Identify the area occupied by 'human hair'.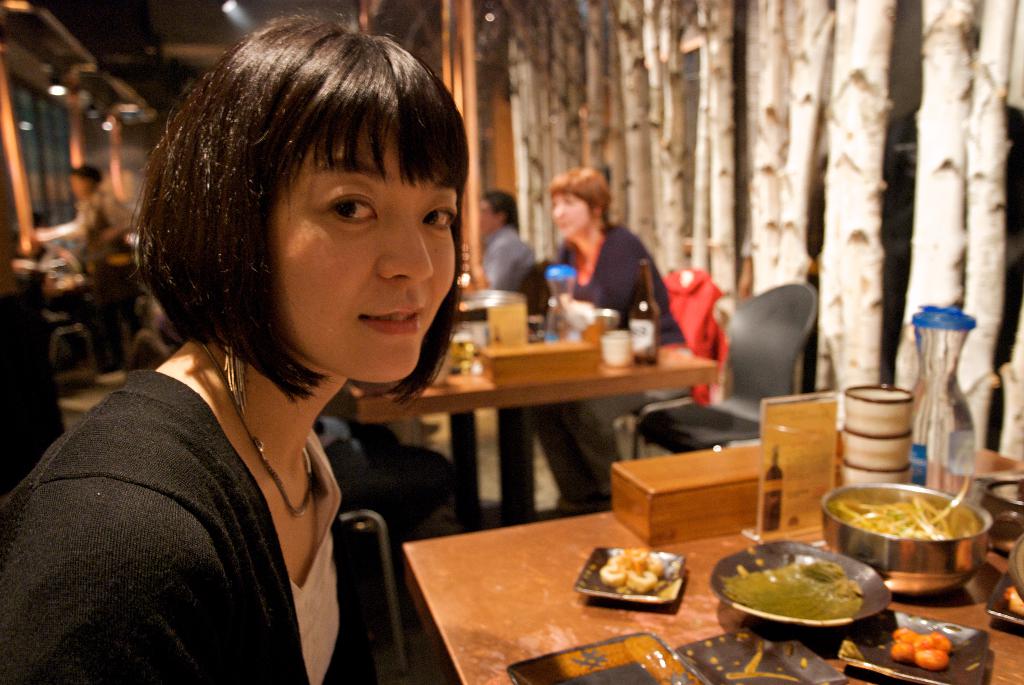
Area: select_region(141, 24, 477, 375).
